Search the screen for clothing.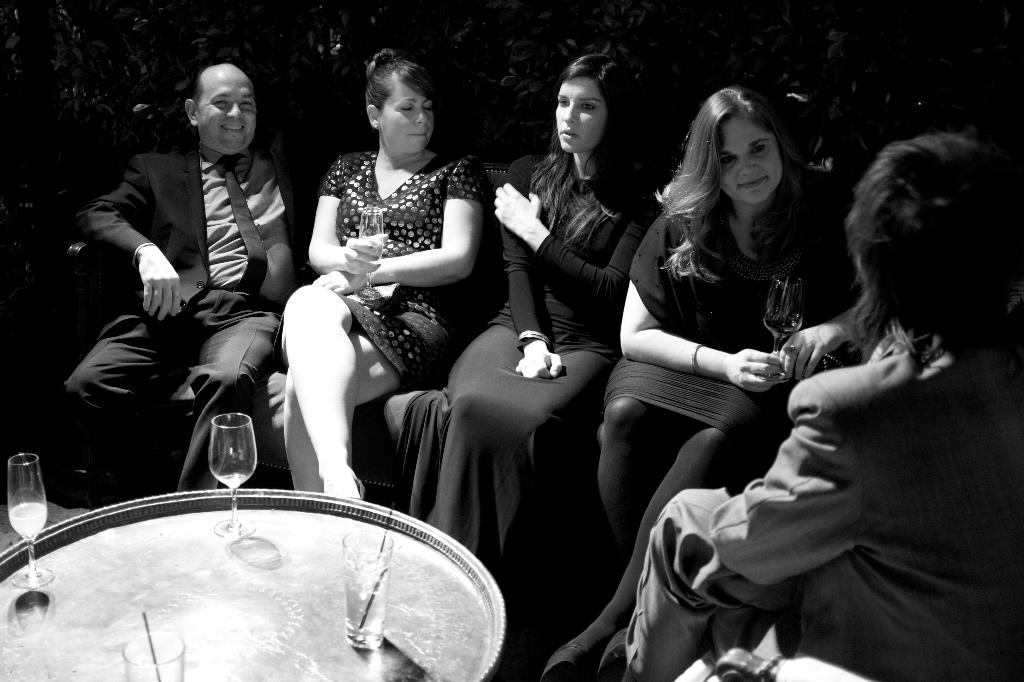
Found at 64, 143, 319, 492.
